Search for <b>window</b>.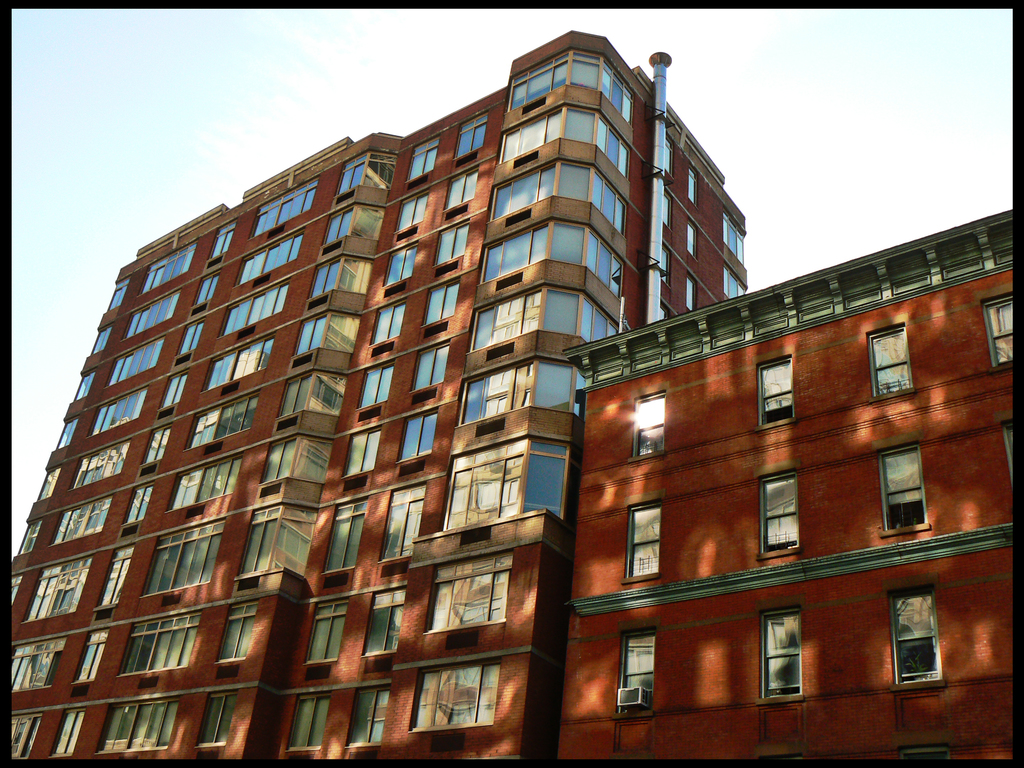
Found at [413,344,451,390].
